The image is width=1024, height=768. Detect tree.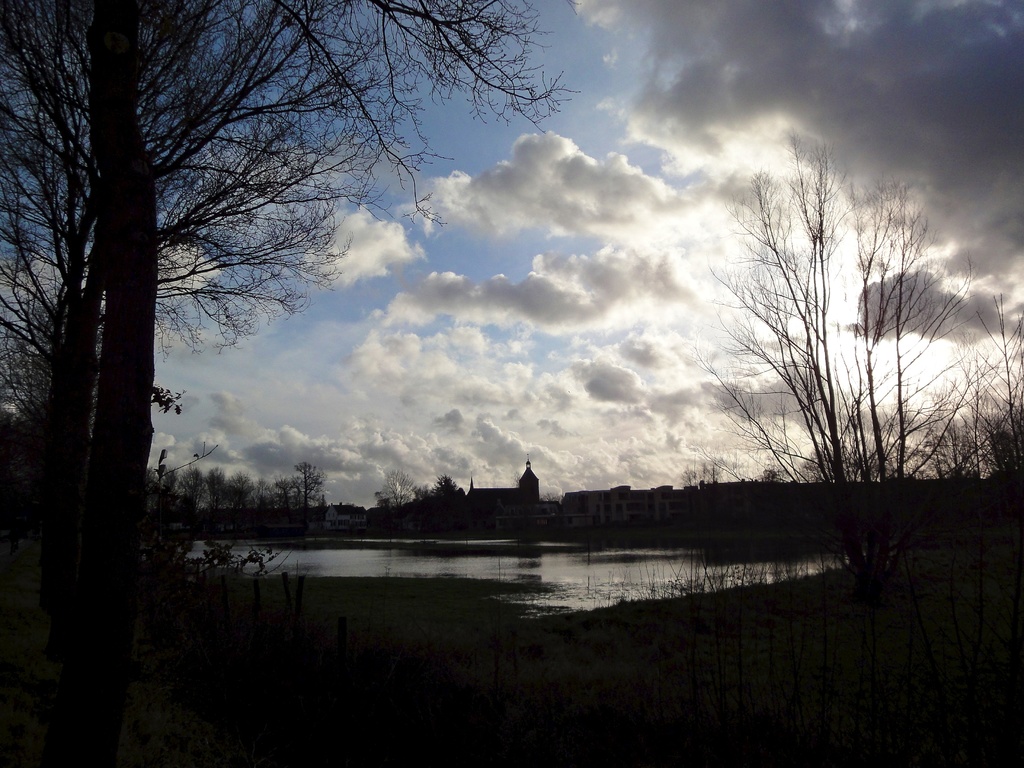
Detection: bbox=(229, 468, 255, 520).
